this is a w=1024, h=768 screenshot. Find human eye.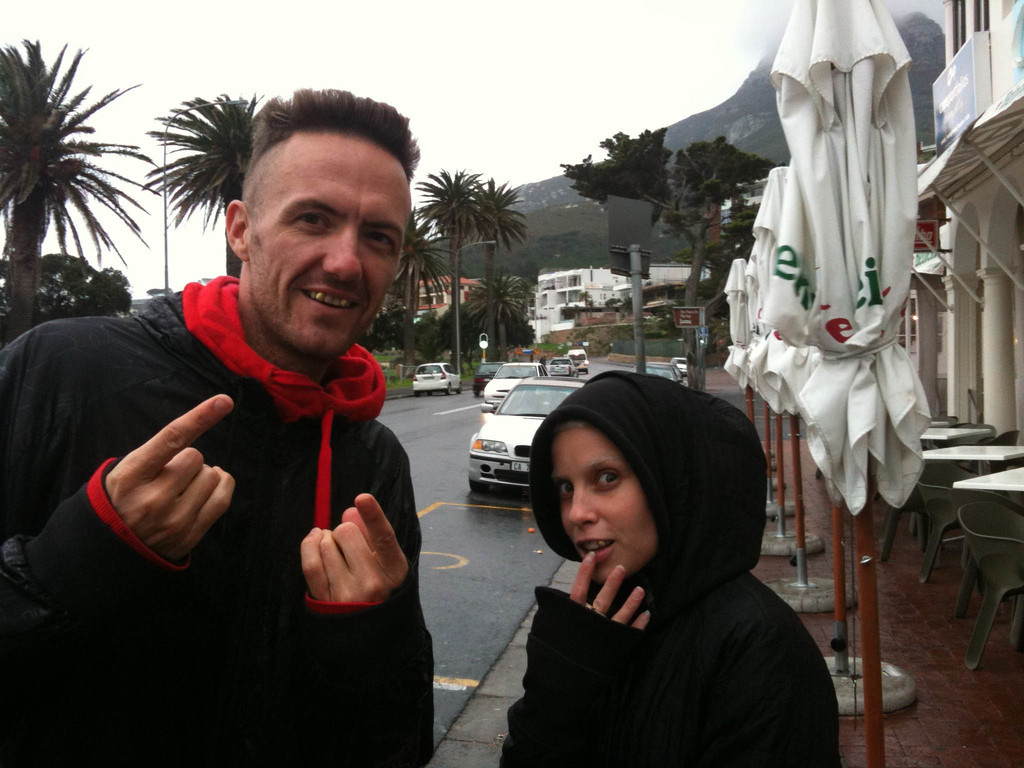
Bounding box: {"left": 551, "top": 480, "right": 576, "bottom": 500}.
